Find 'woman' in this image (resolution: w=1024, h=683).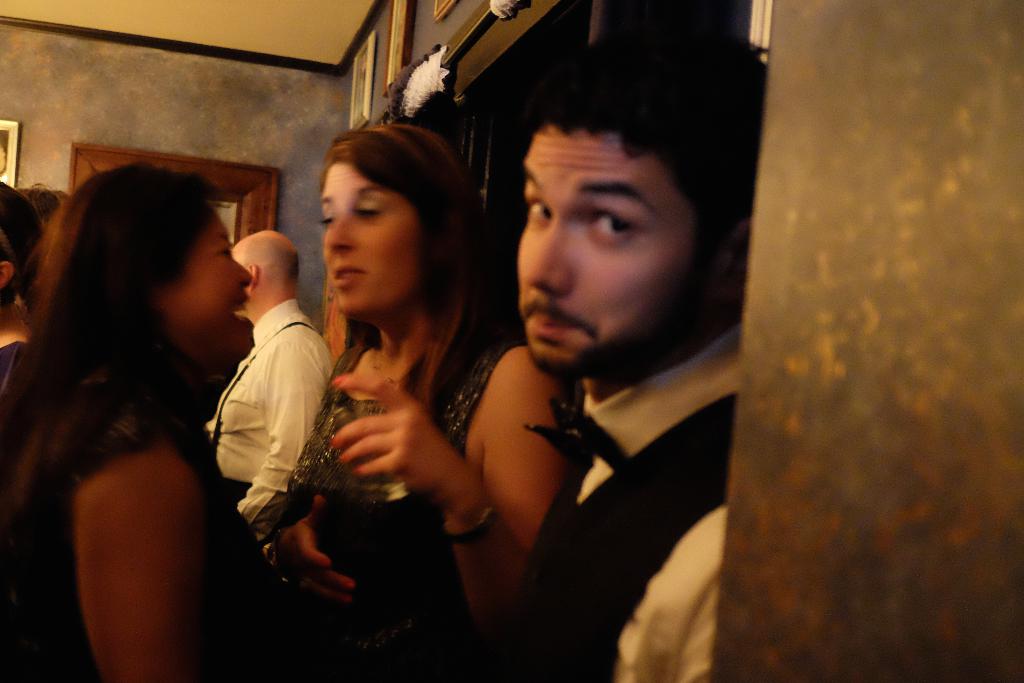
bbox(0, 158, 268, 682).
